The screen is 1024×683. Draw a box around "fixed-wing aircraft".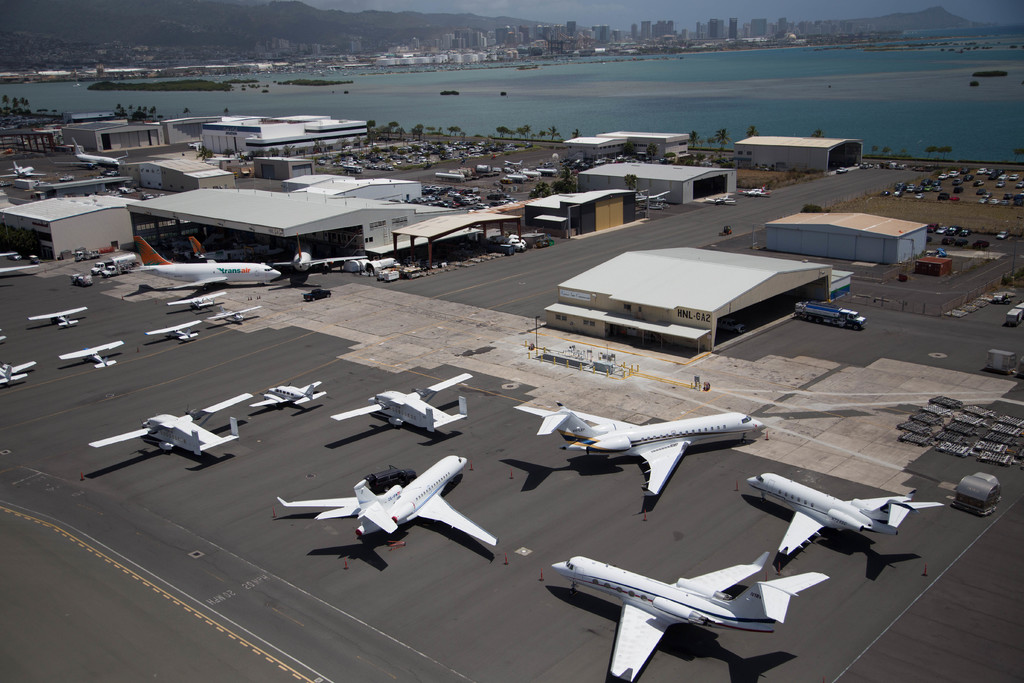
{"x1": 268, "y1": 240, "x2": 371, "y2": 279}.
